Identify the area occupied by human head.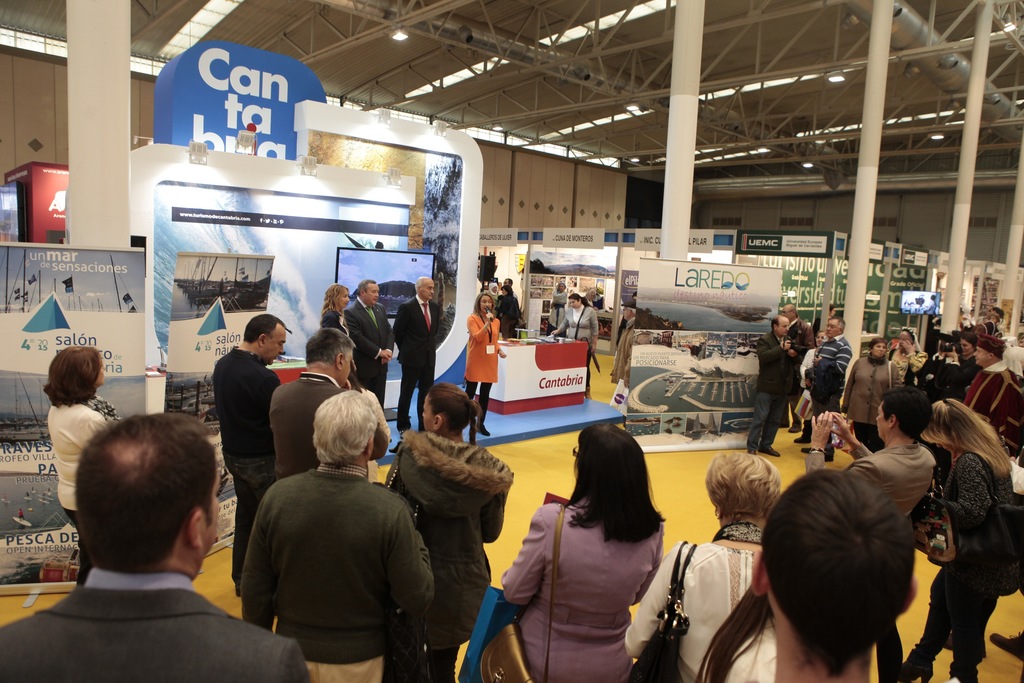
Area: <box>919,400,975,450</box>.
